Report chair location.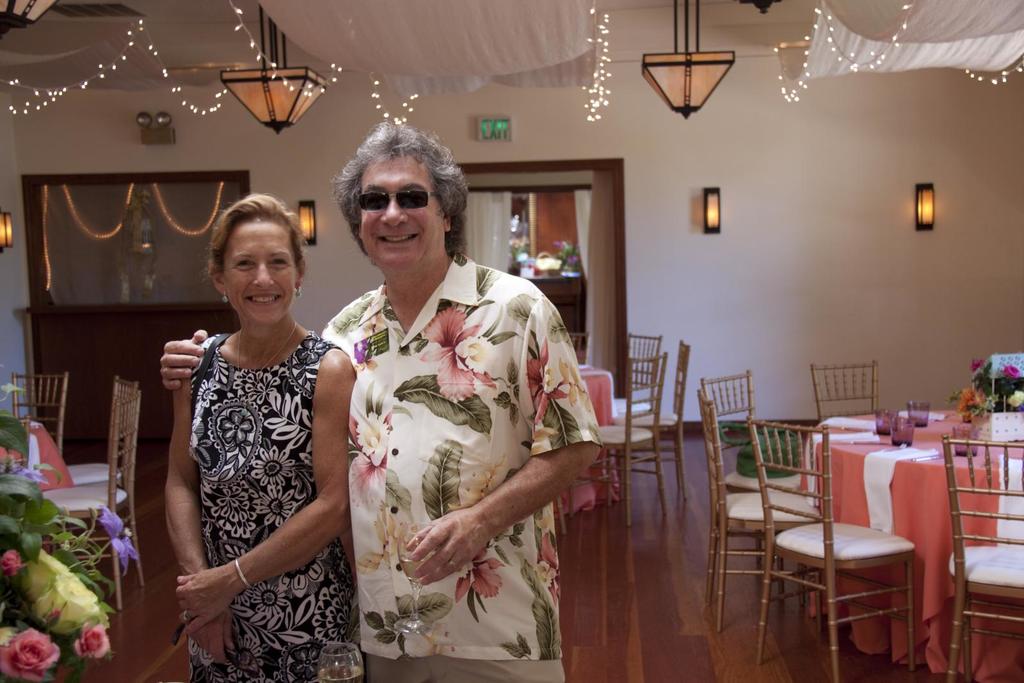
Report: (x1=749, y1=411, x2=922, y2=669).
